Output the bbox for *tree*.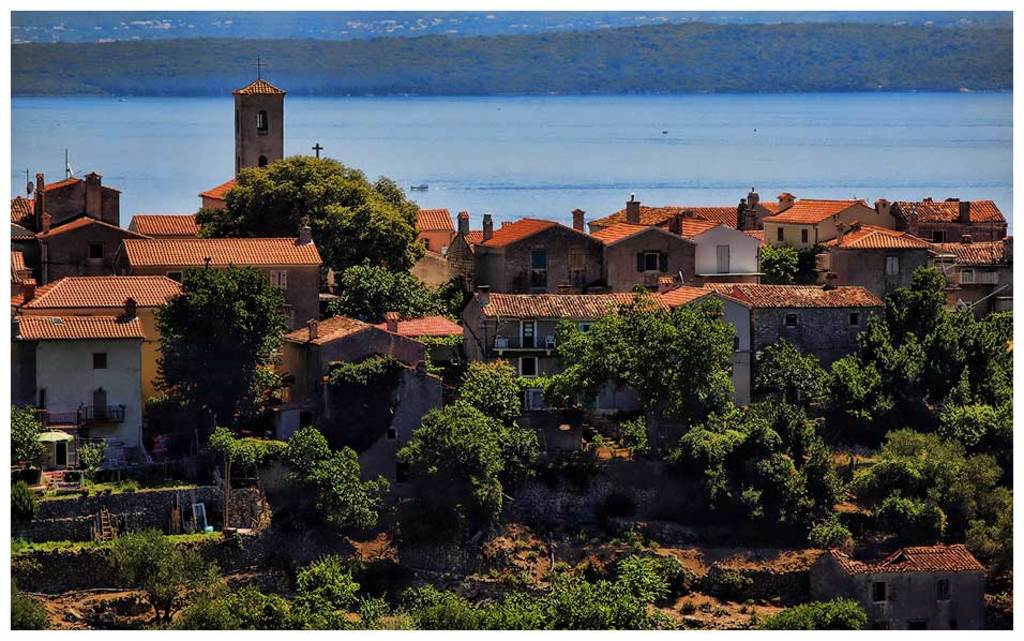
(left=758, top=240, right=802, bottom=284).
